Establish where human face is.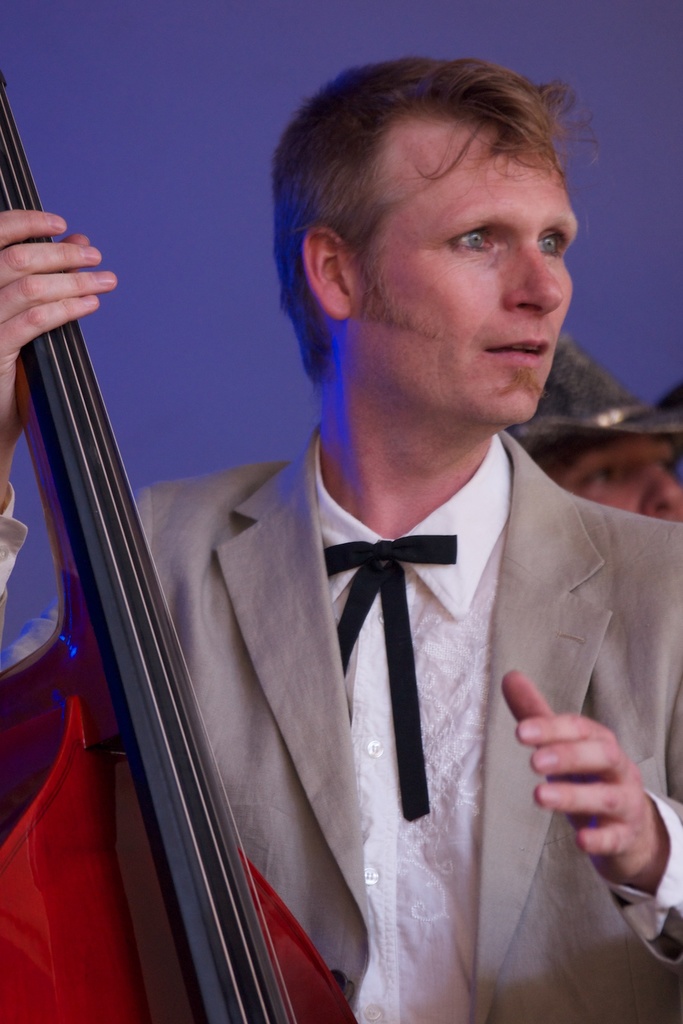
Established at x1=518 y1=426 x2=682 y2=525.
